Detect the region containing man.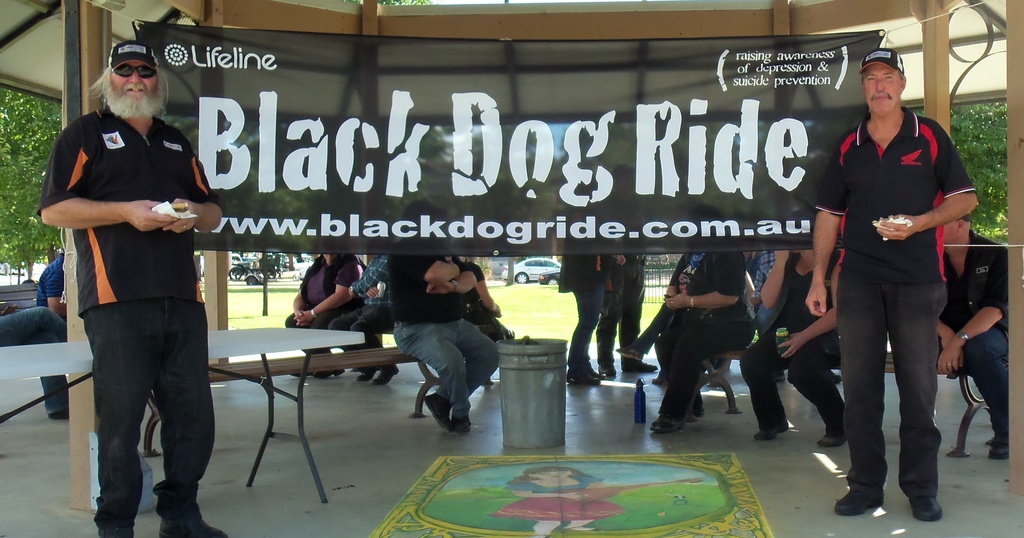
box=[28, 239, 74, 327].
